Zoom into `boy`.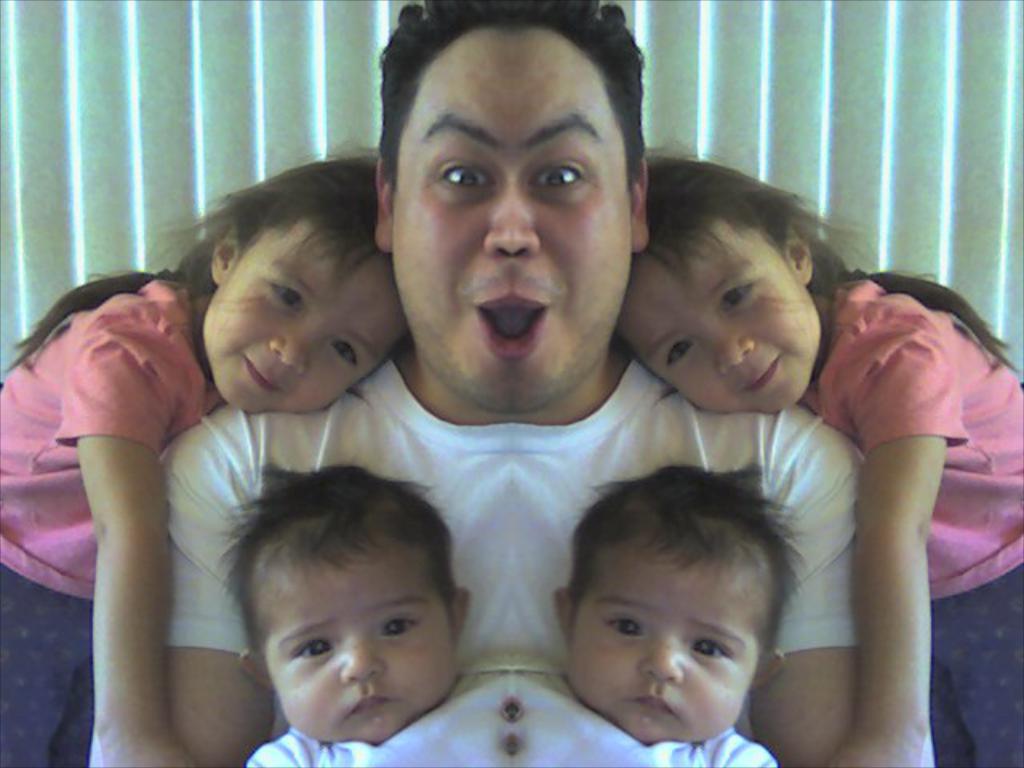
Zoom target: 526,458,808,766.
